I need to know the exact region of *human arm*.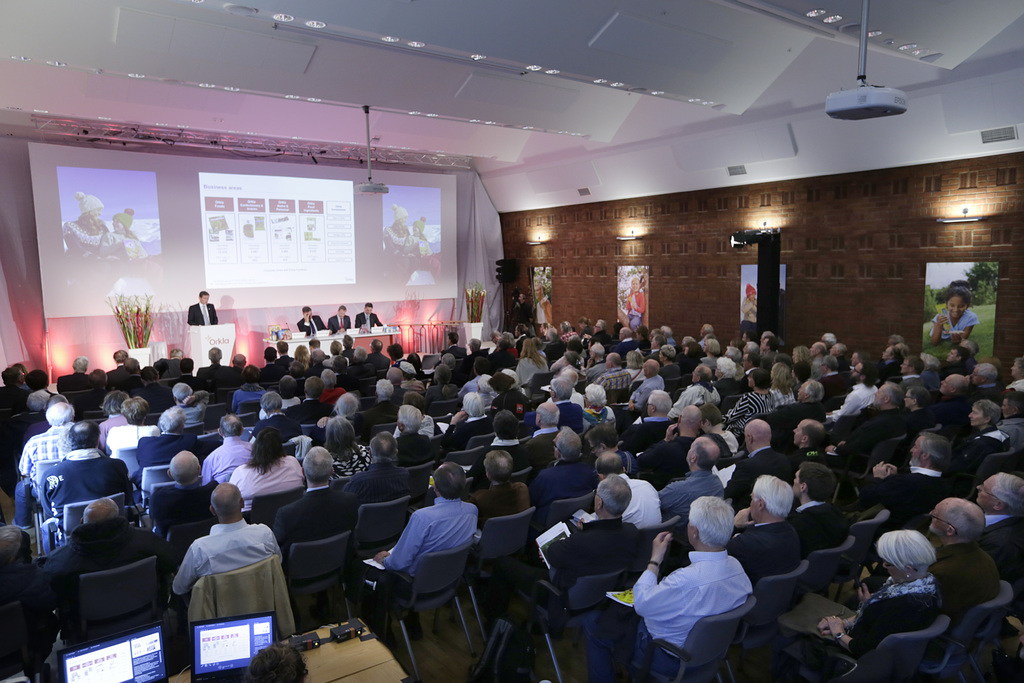
Region: bbox=(328, 469, 362, 509).
